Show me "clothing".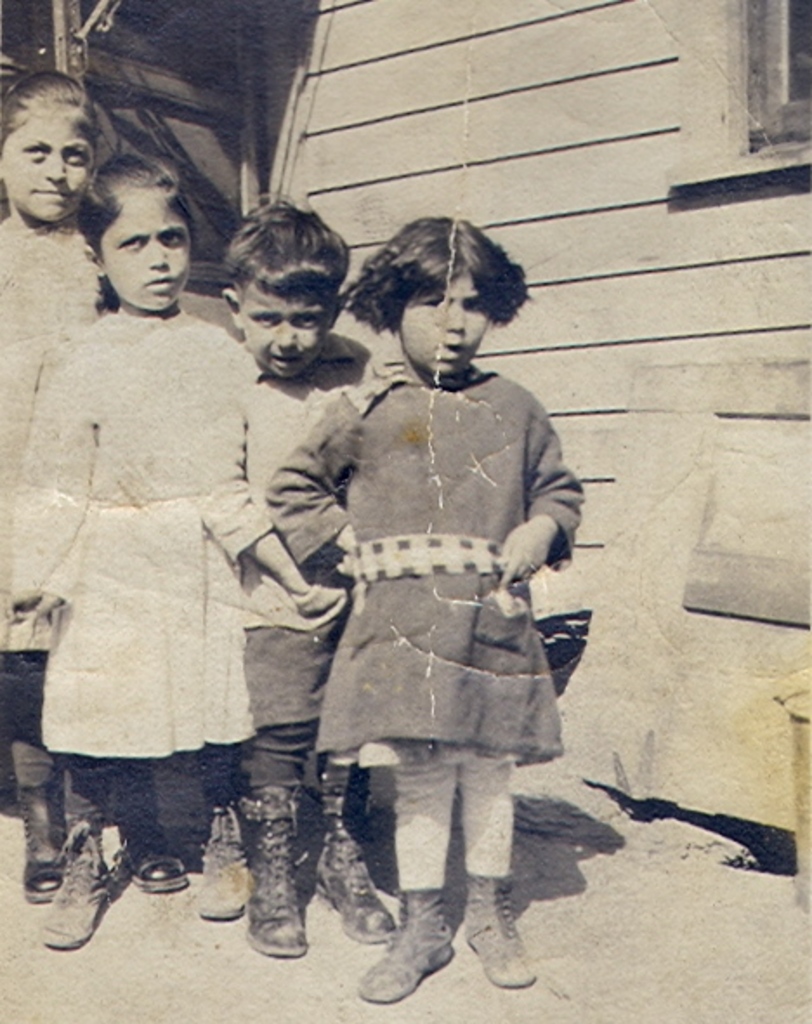
"clothing" is here: region(194, 338, 385, 779).
